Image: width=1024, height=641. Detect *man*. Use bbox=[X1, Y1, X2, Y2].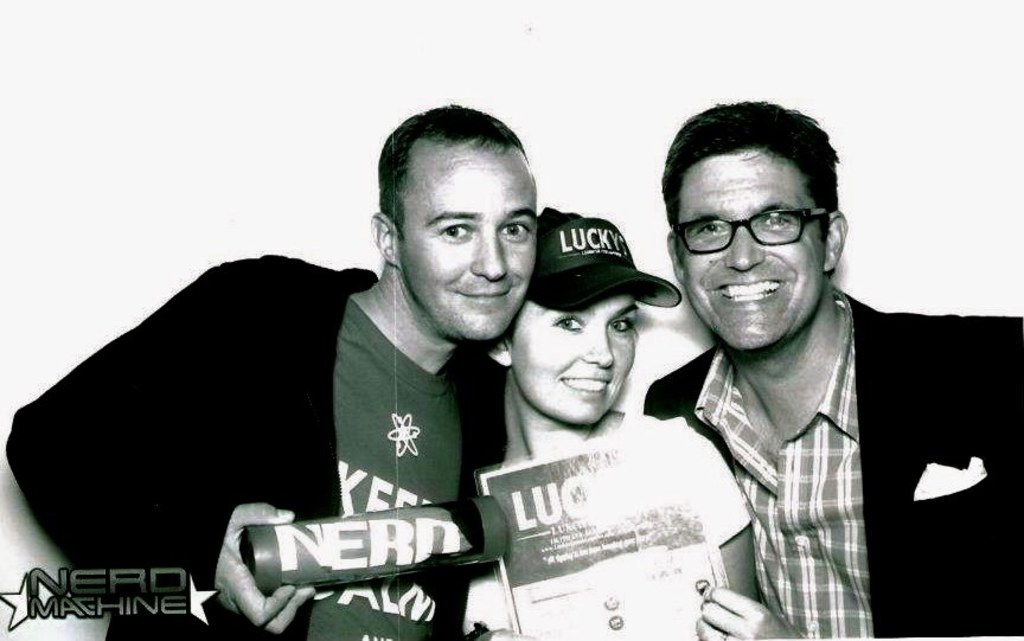
bbox=[646, 100, 1023, 640].
